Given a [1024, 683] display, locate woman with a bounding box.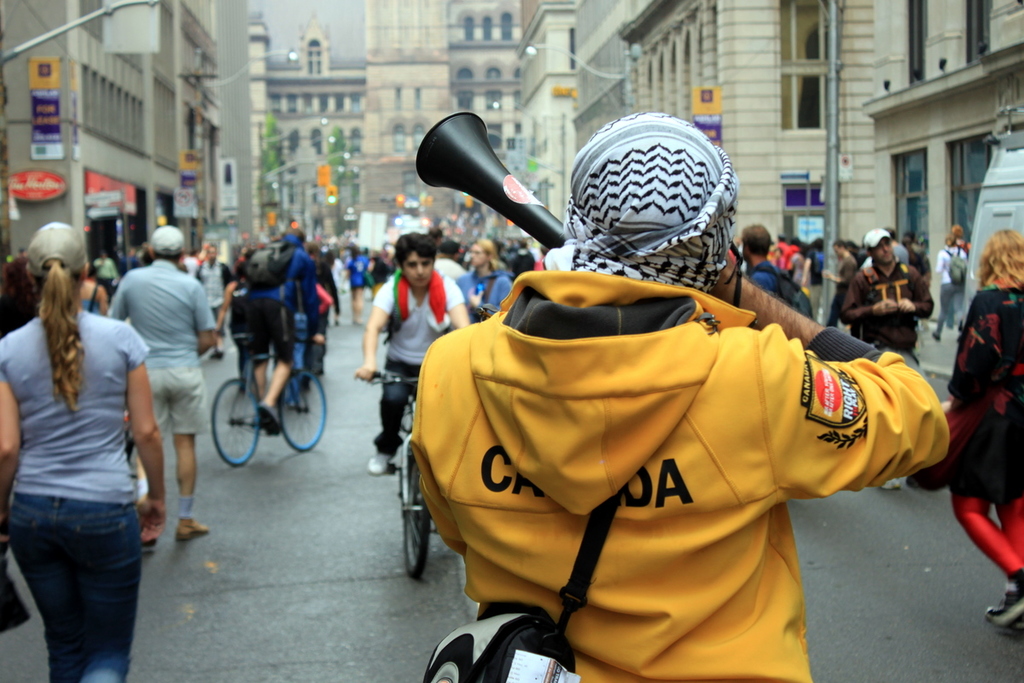
Located: box(931, 231, 972, 343).
